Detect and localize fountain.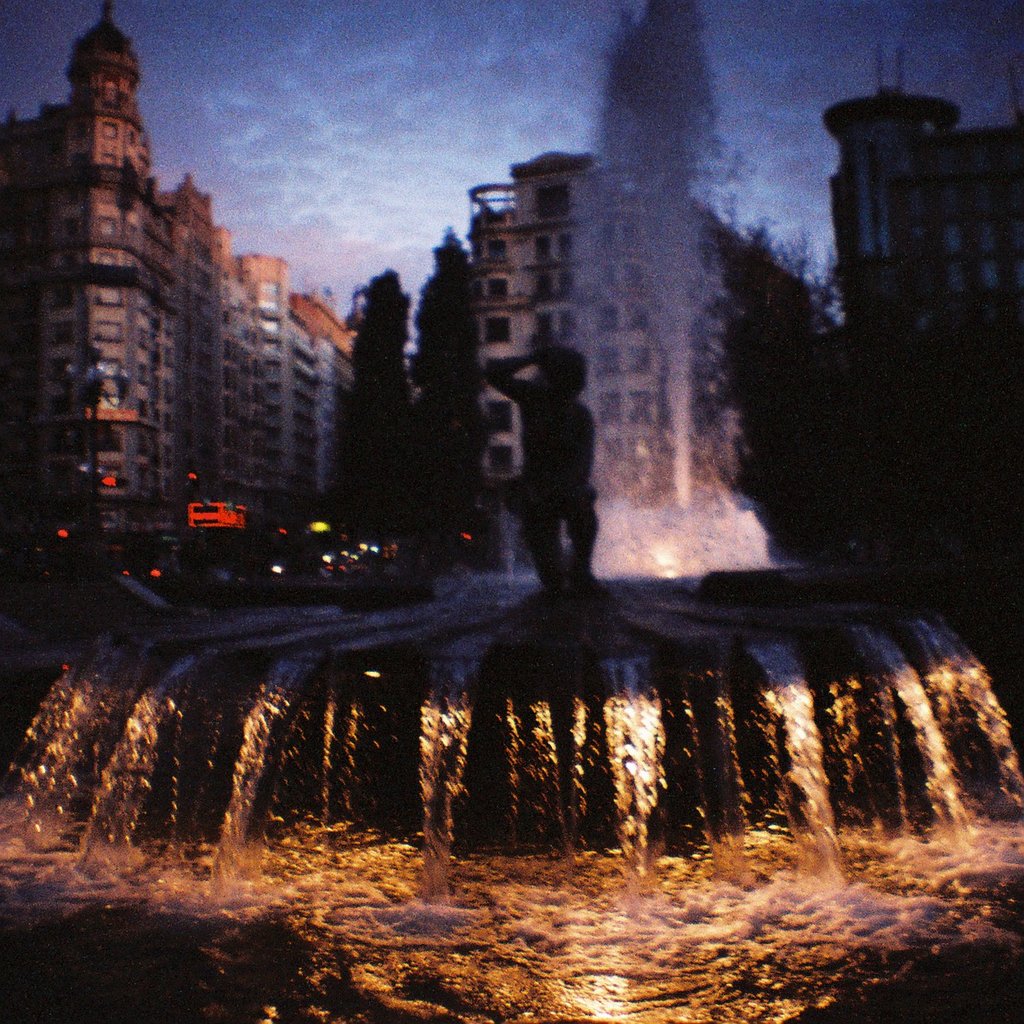
Localized at locate(0, 0, 1021, 1023).
